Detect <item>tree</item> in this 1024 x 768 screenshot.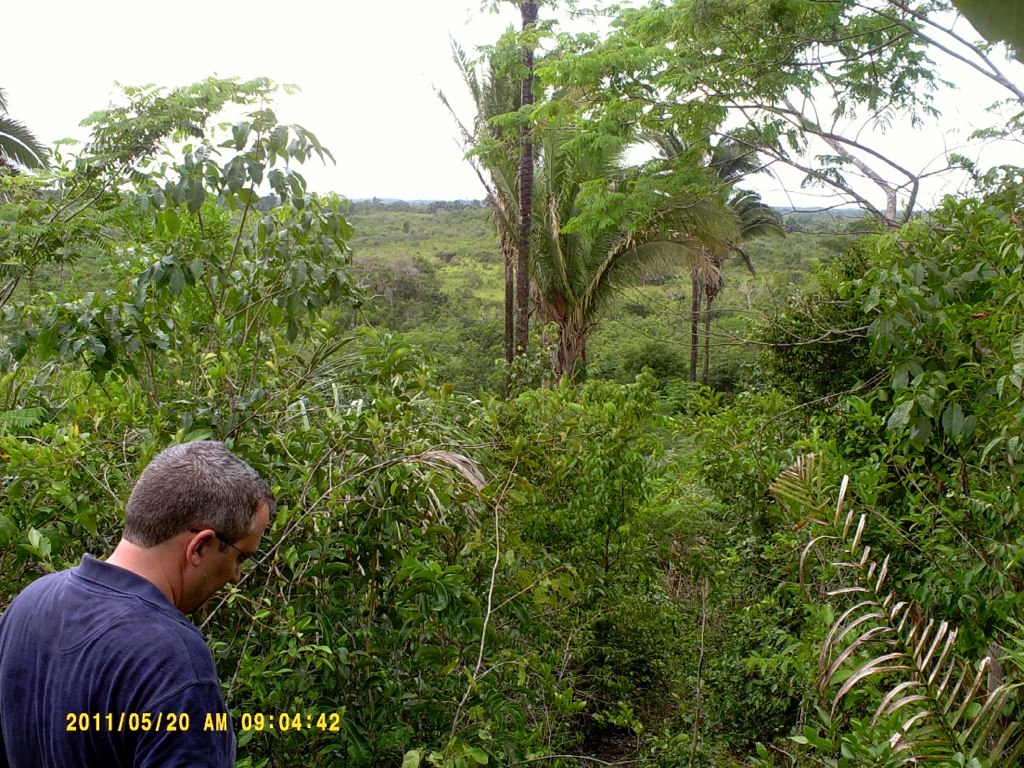
Detection: bbox(432, 21, 723, 385).
